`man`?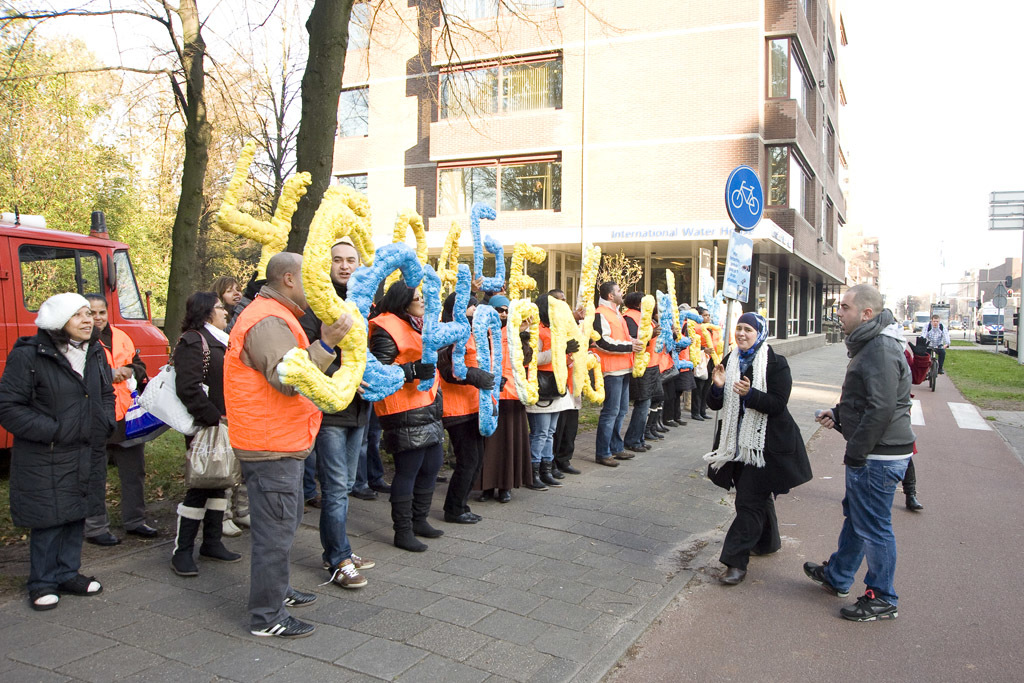
region(822, 287, 931, 622)
